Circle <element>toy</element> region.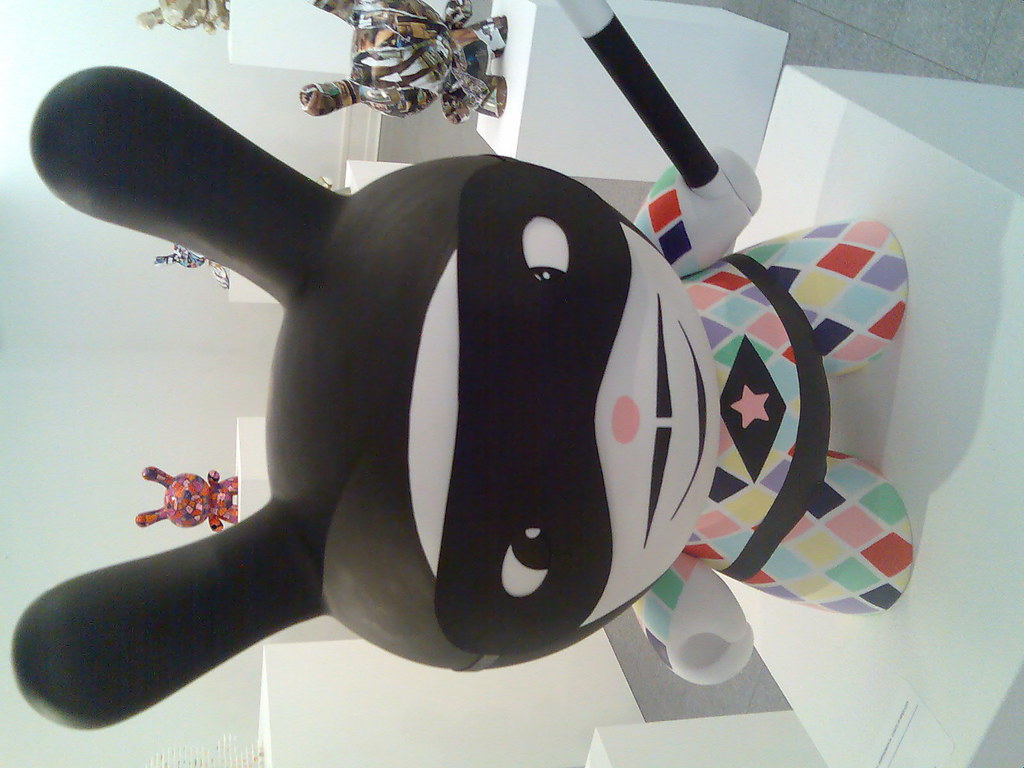
Region: x1=137, y1=463, x2=242, y2=532.
